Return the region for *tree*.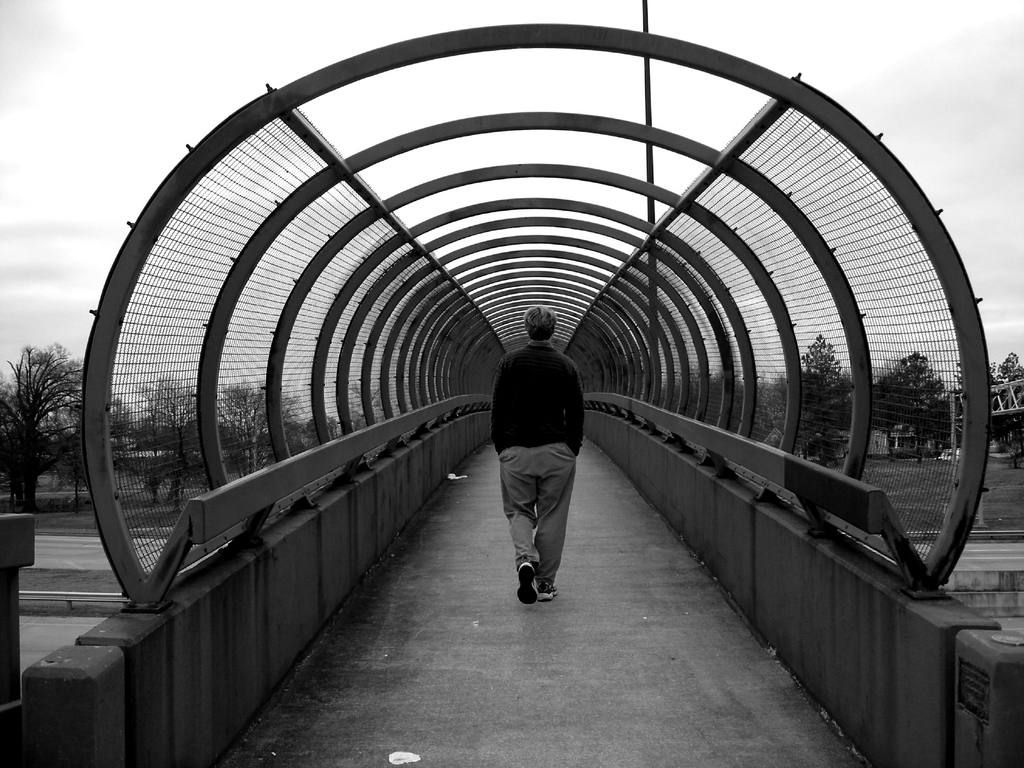
(0, 339, 123, 513).
